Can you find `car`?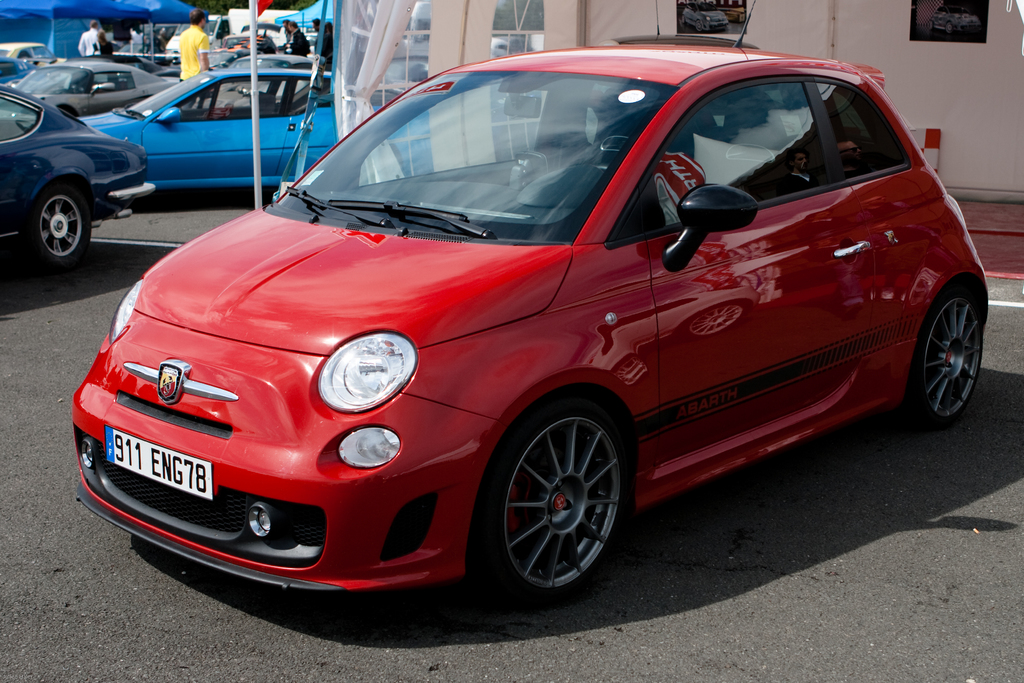
Yes, bounding box: x1=681, y1=3, x2=728, y2=32.
